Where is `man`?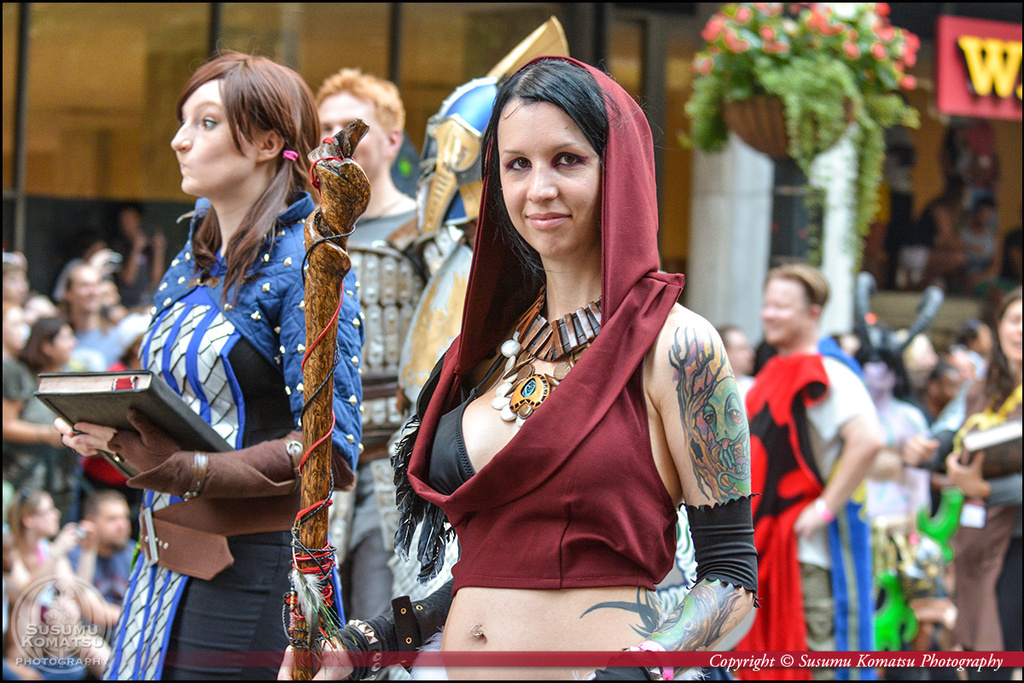
bbox=[717, 327, 758, 400].
